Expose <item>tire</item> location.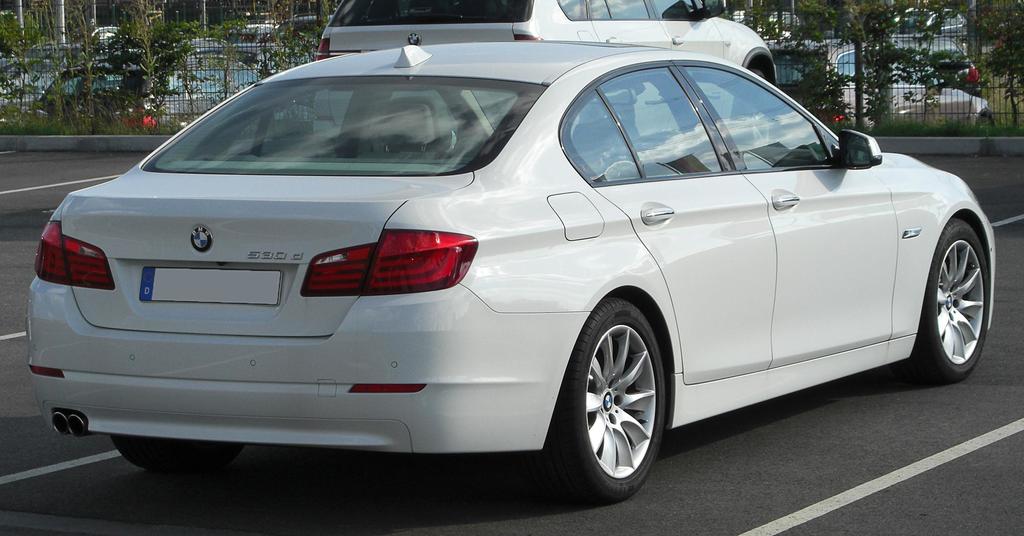
Exposed at (x1=565, y1=303, x2=674, y2=505).
